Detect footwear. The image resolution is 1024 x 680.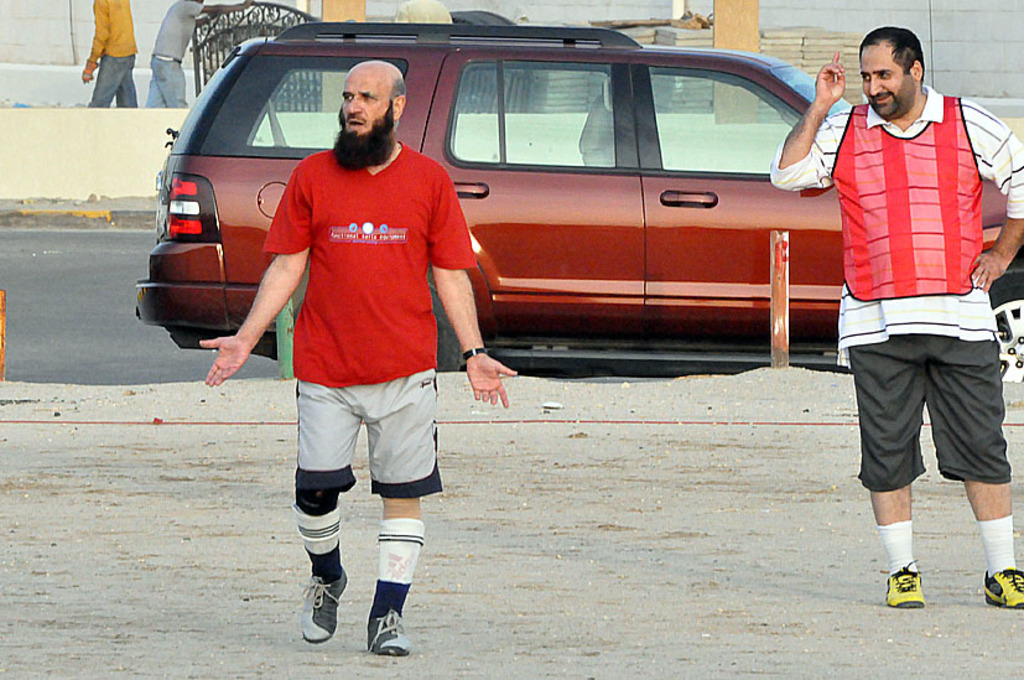
bbox=[279, 561, 350, 658].
